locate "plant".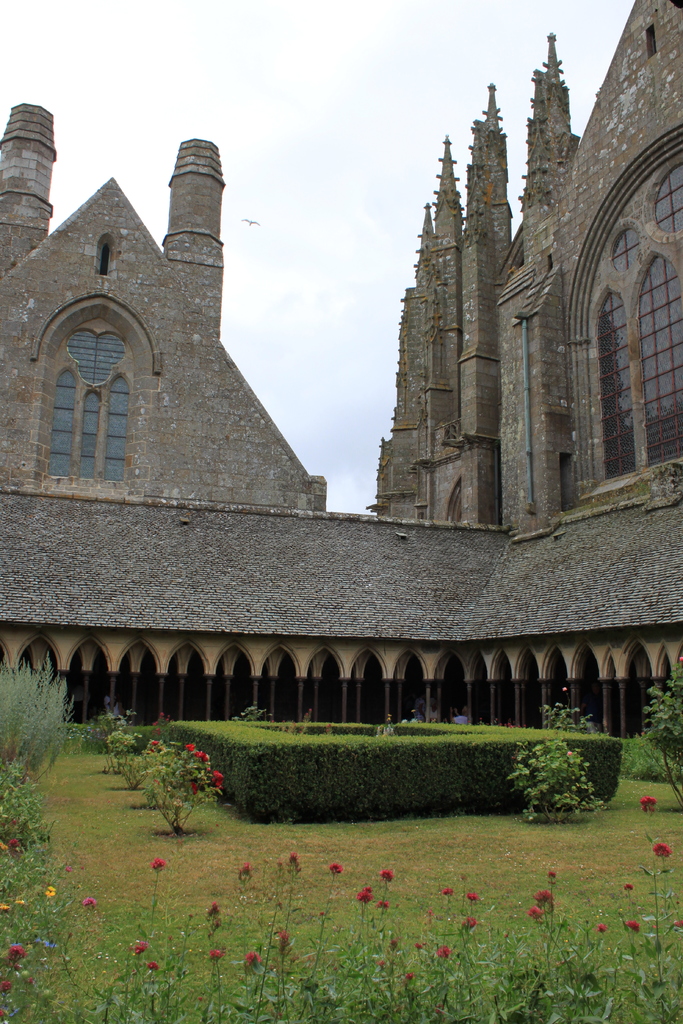
Bounding box: 168/716/623/821.
